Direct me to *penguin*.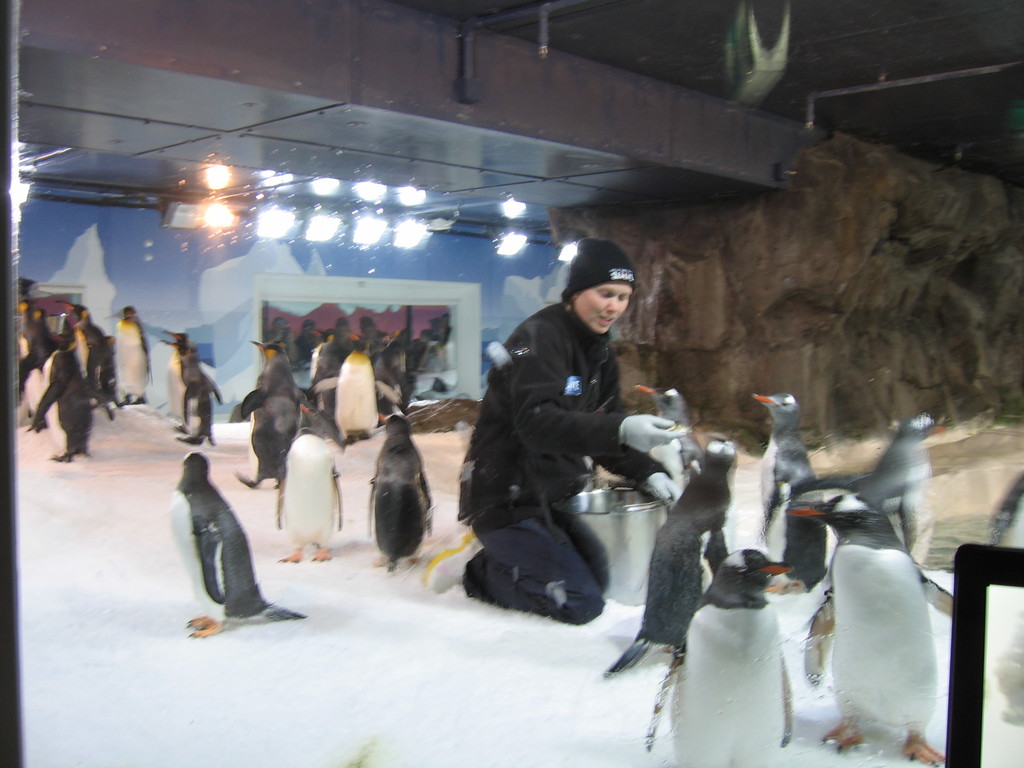
Direction: crop(783, 486, 952, 767).
